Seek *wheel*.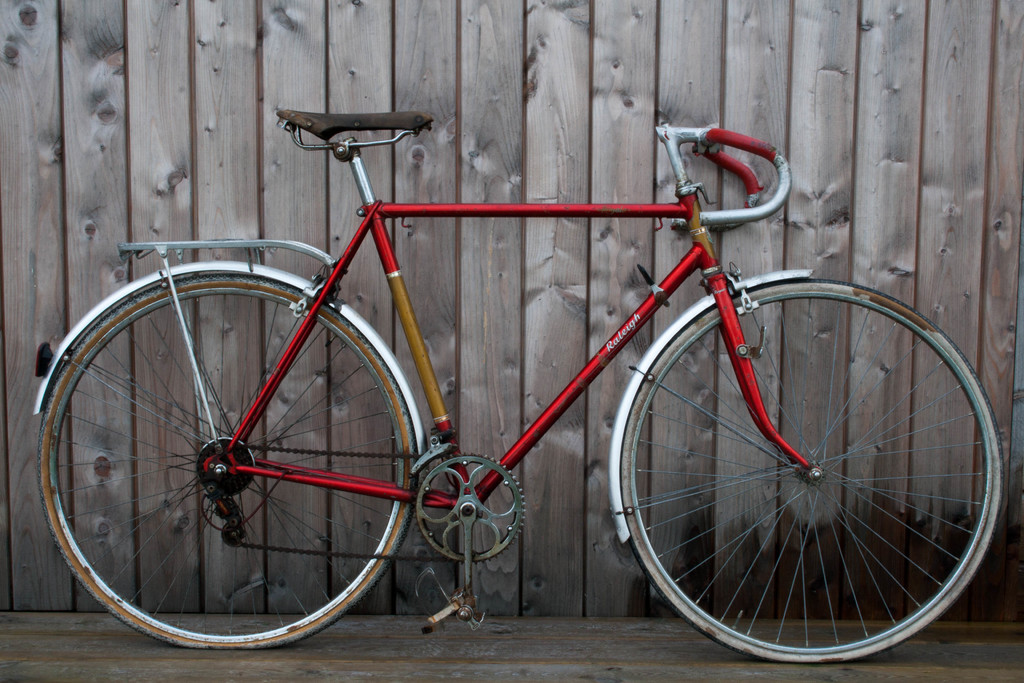
(left=44, top=279, right=419, bottom=632).
